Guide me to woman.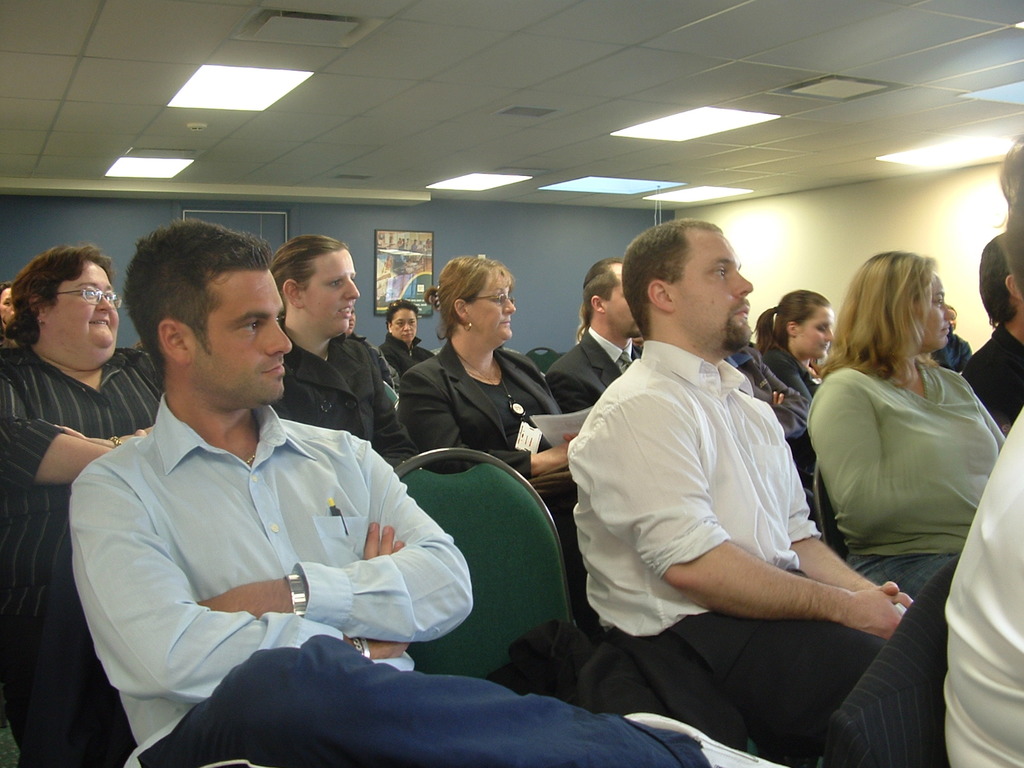
Guidance: rect(755, 288, 837, 404).
